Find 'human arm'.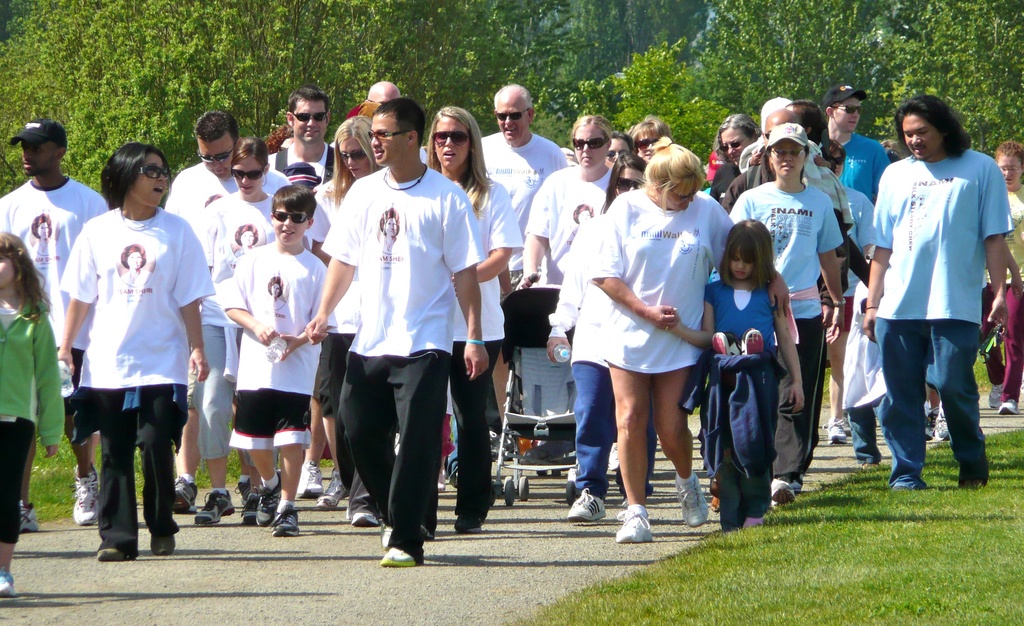
x1=867, y1=144, x2=888, y2=191.
